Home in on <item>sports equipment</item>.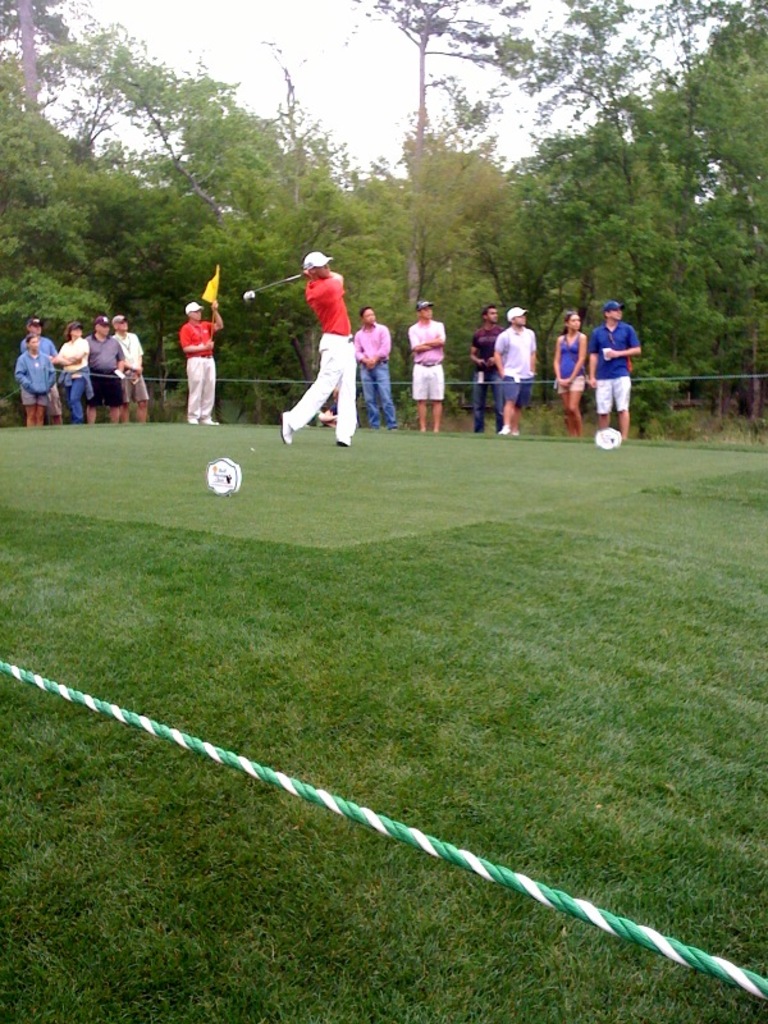
Homed in at bbox=(239, 274, 303, 305).
